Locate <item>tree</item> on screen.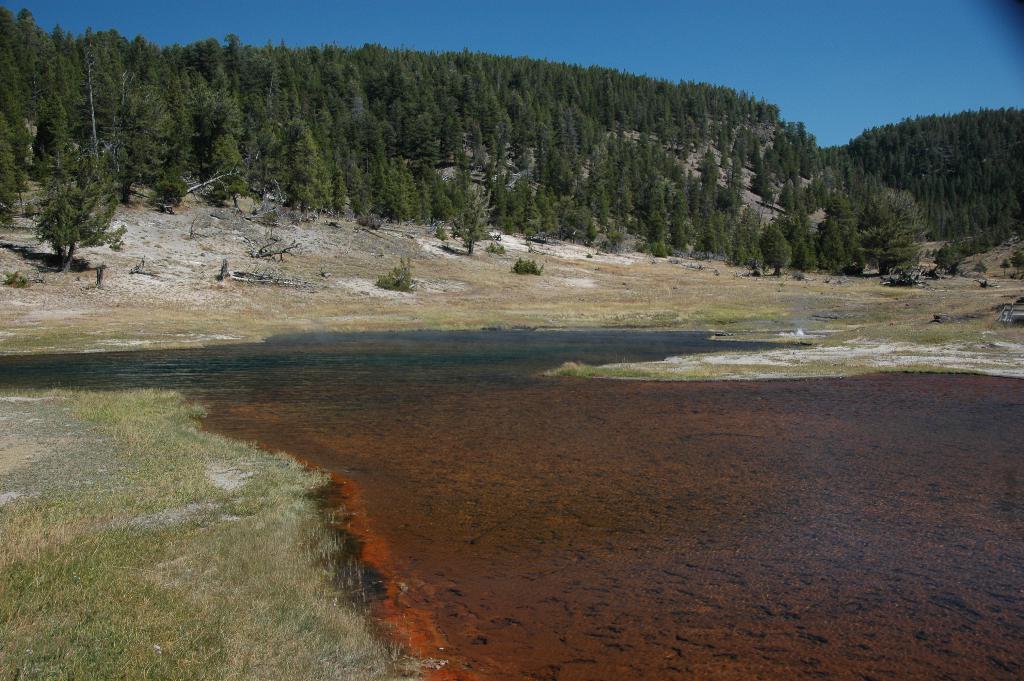
On screen at (342,102,388,179).
